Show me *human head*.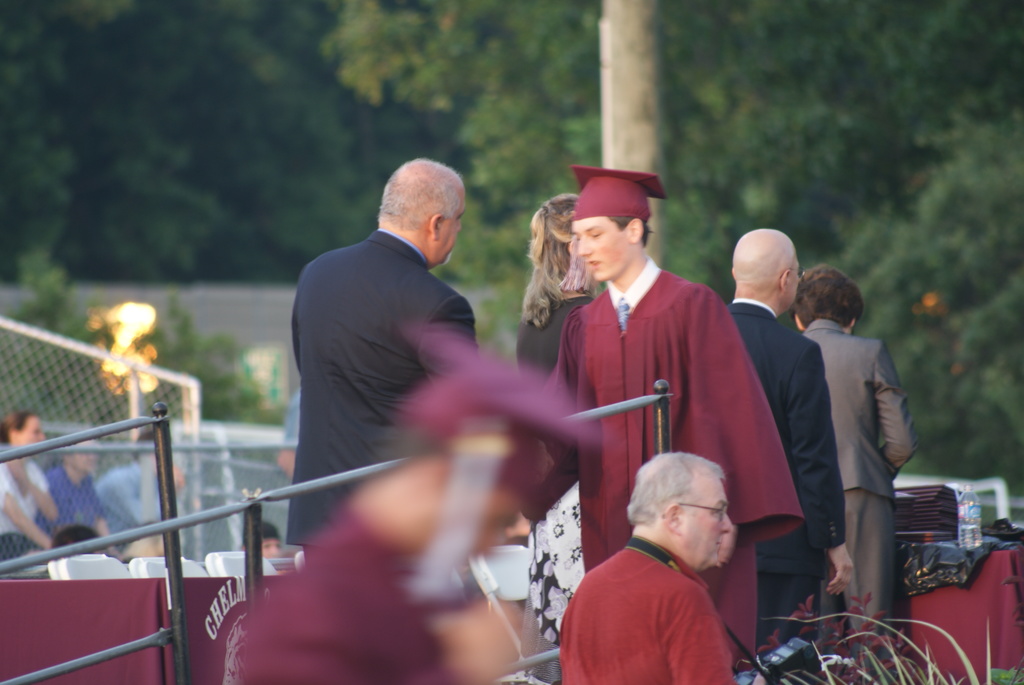
*human head* is here: box=[626, 459, 756, 583].
